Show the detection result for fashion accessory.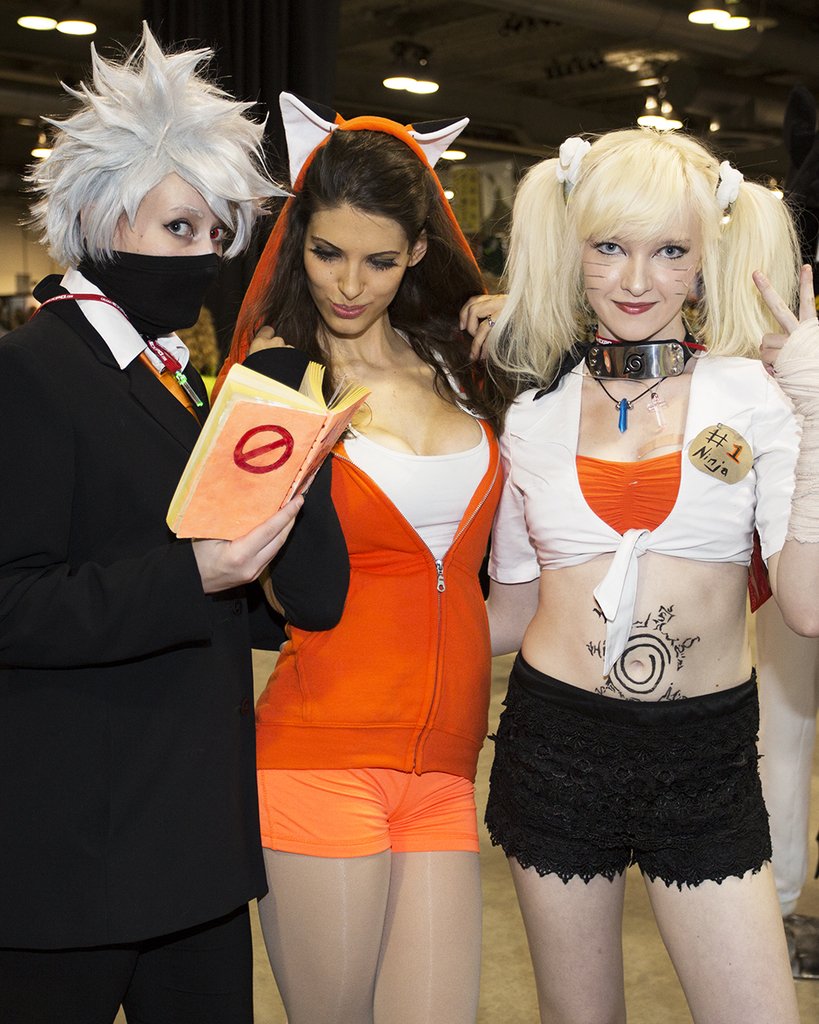
box(563, 370, 666, 432).
